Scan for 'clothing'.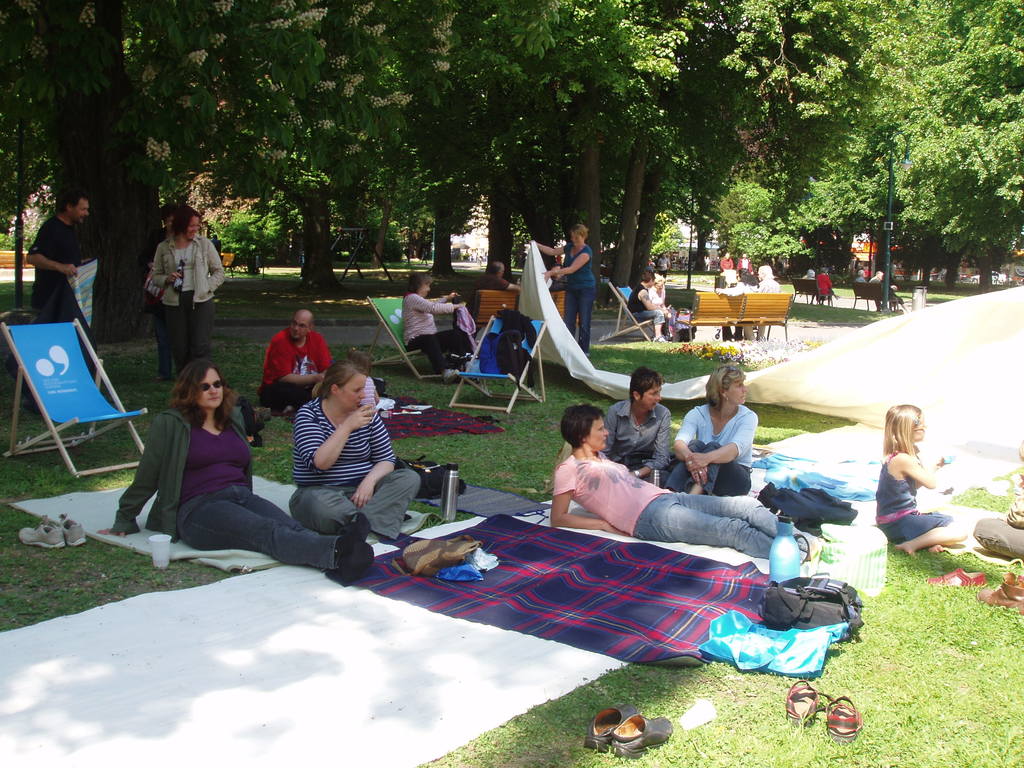
Scan result: l=259, t=331, r=326, b=414.
